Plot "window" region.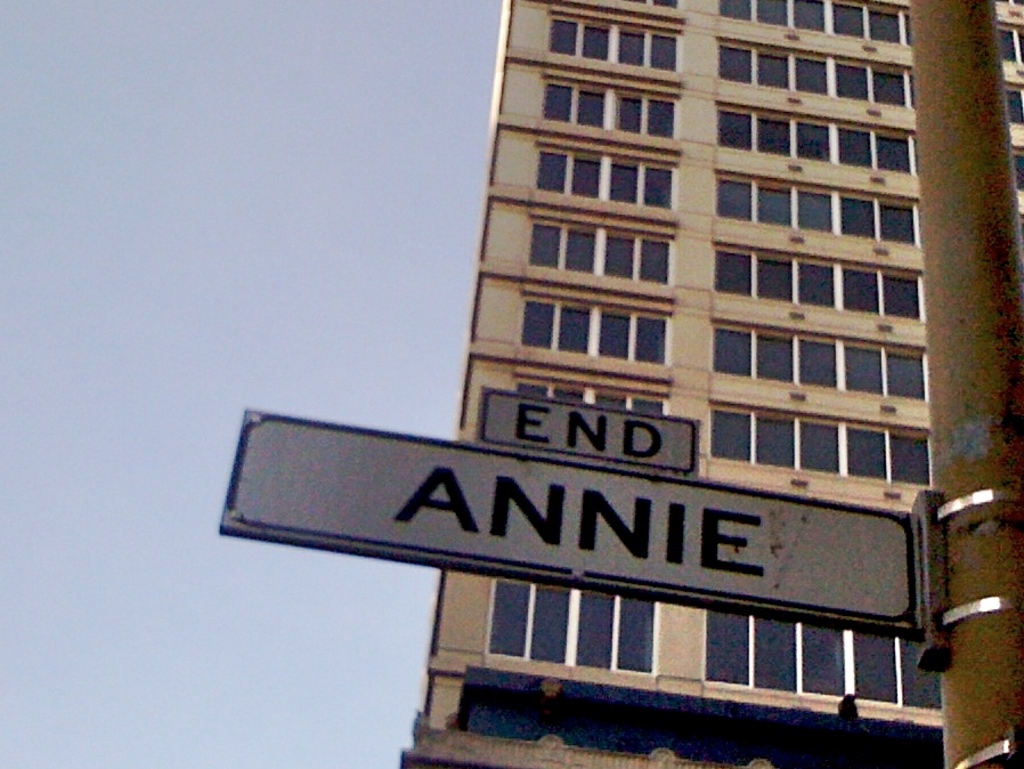
Plotted at bbox(640, 240, 667, 281).
